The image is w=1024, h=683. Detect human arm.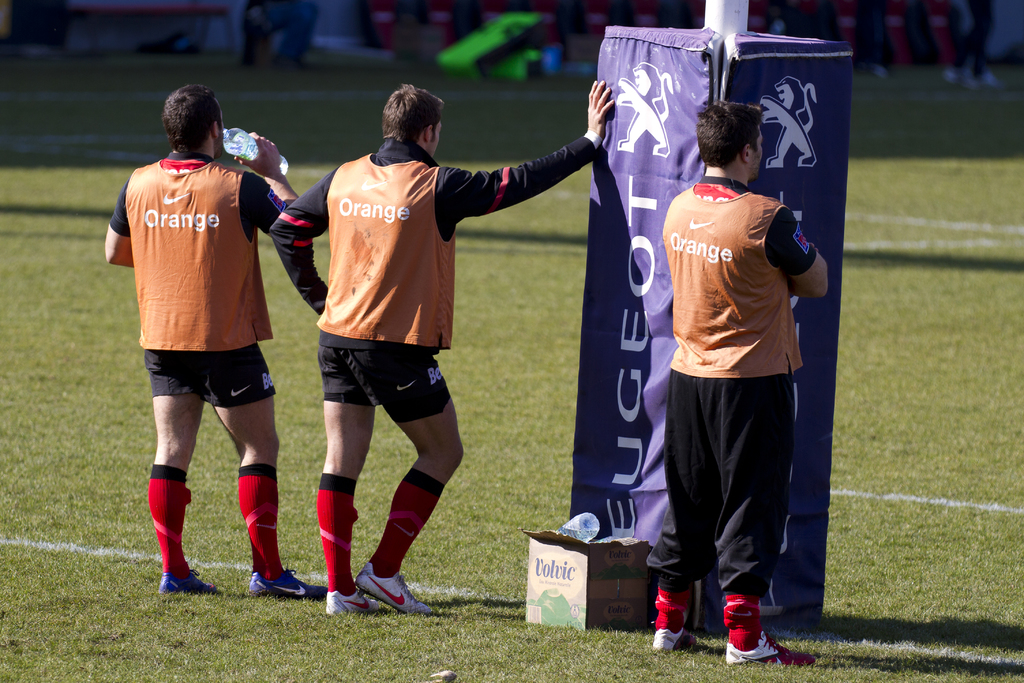
Detection: BBox(266, 169, 335, 319).
